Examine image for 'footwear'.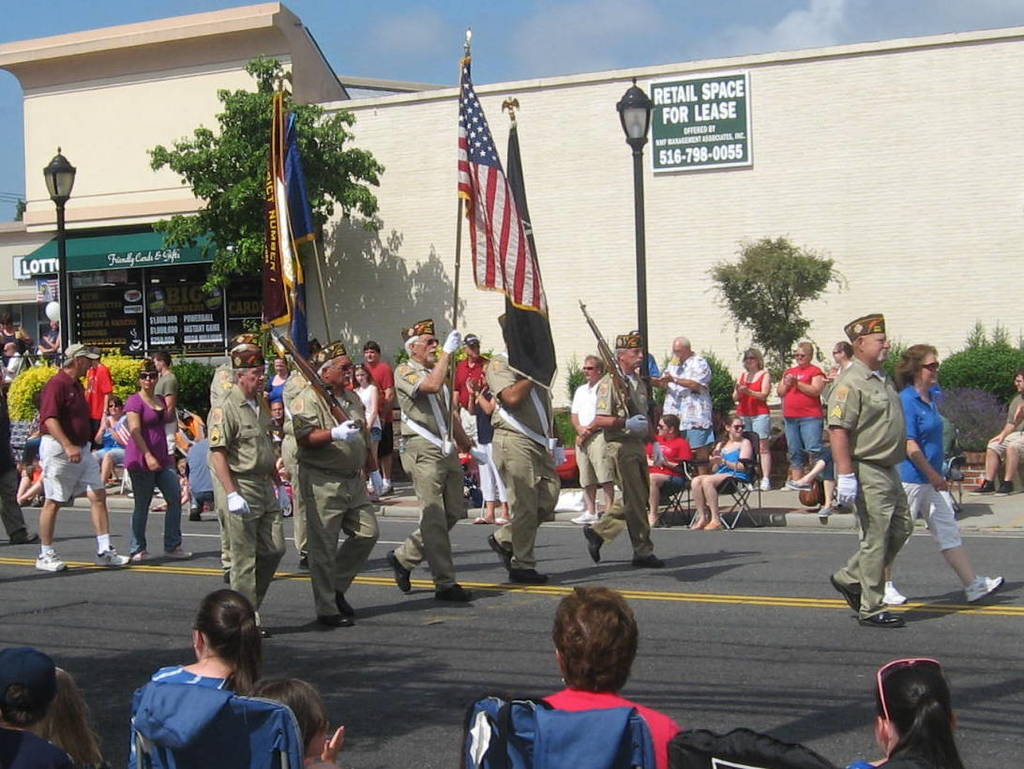
Examination result: crop(965, 572, 1003, 601).
